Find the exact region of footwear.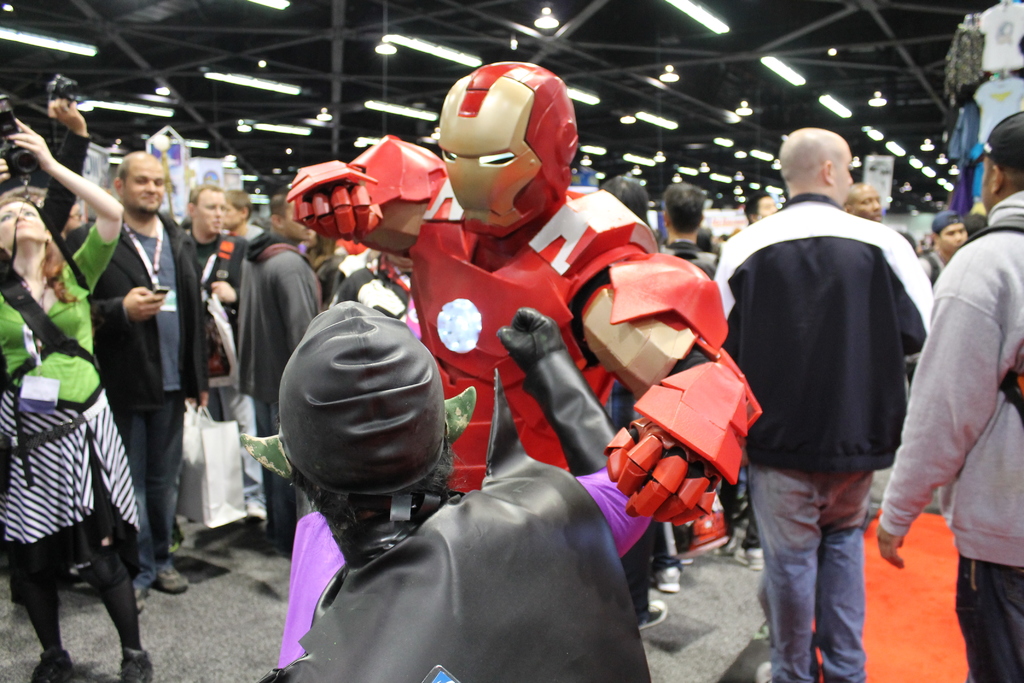
Exact region: bbox(750, 657, 776, 682).
